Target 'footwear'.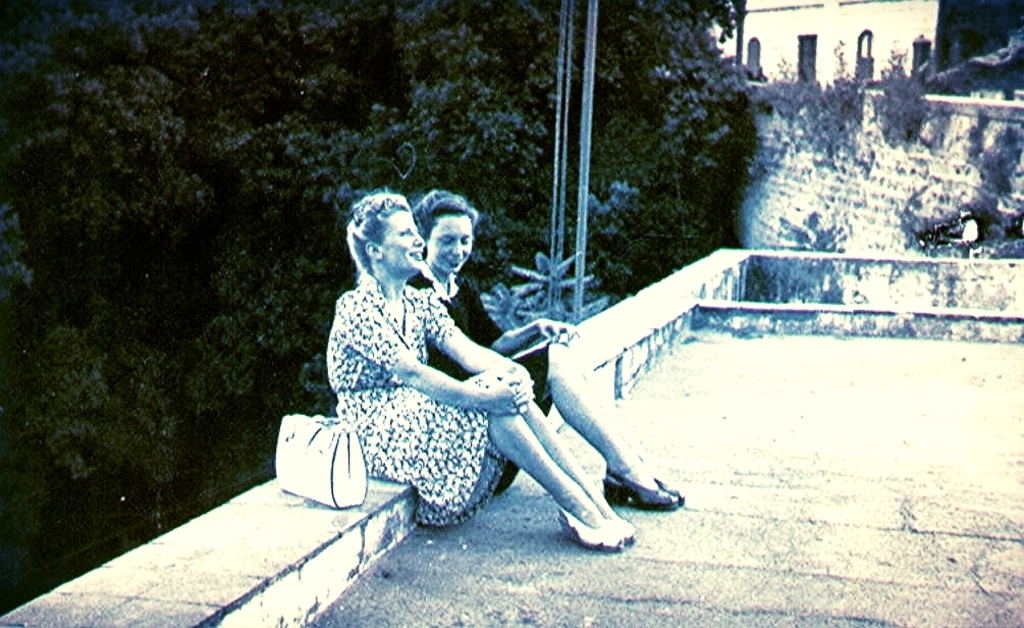
Target region: box=[603, 516, 642, 545].
